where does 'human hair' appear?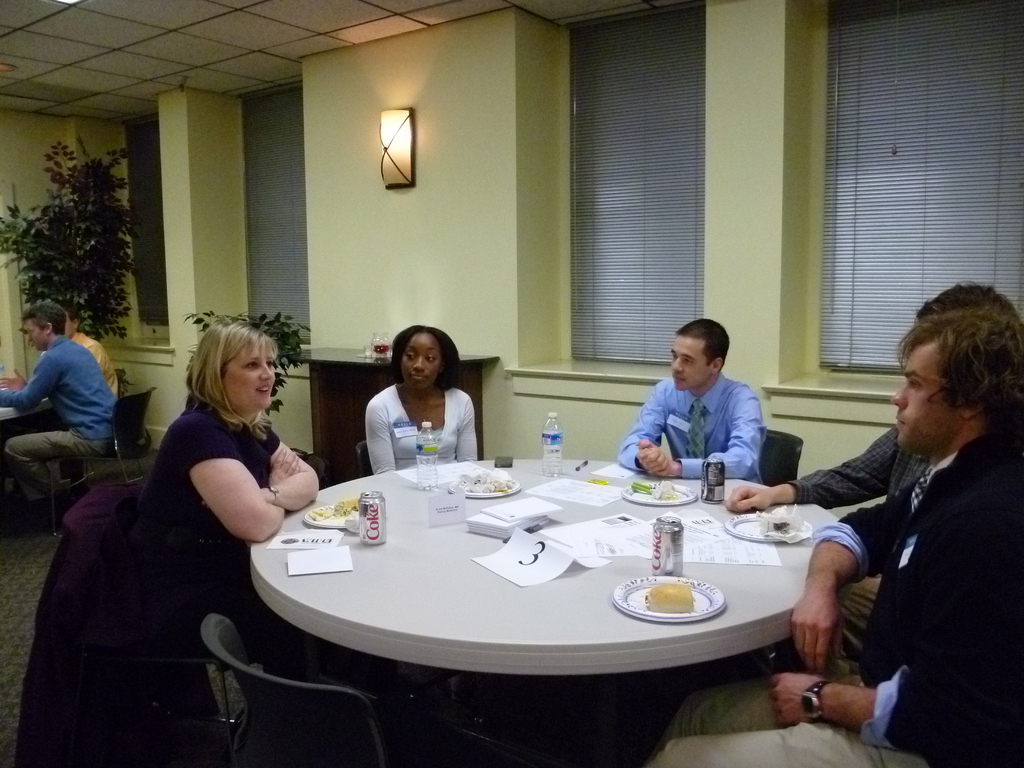
Appears at 672, 321, 738, 367.
